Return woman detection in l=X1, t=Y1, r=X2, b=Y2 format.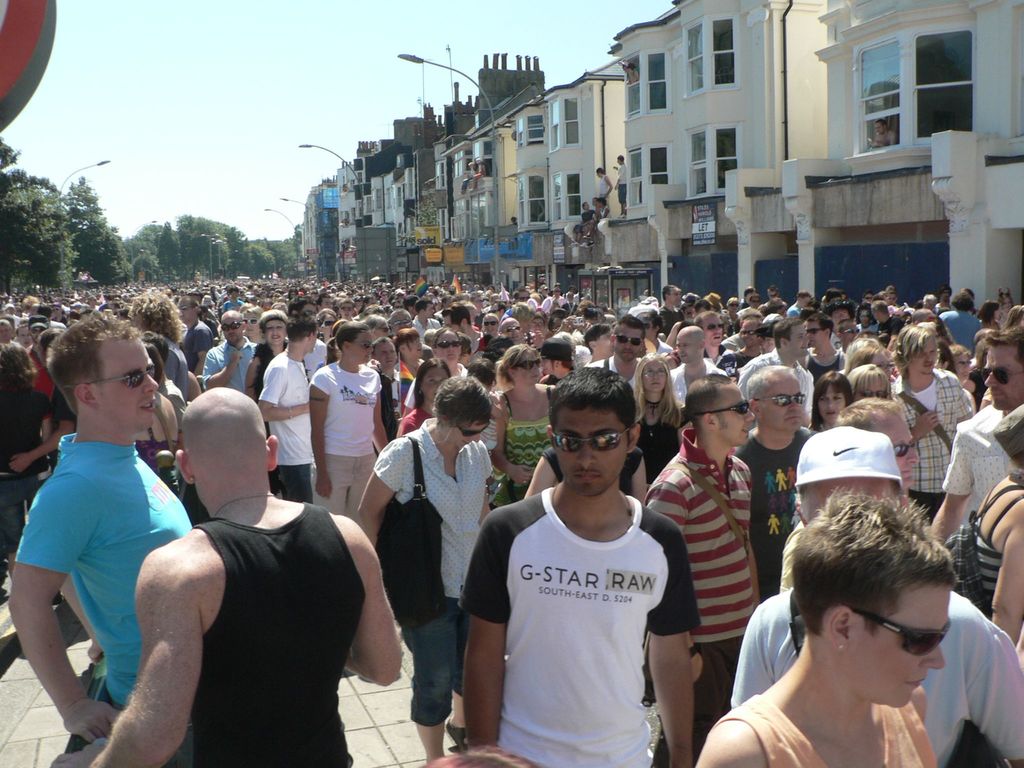
l=0, t=343, r=52, b=582.
